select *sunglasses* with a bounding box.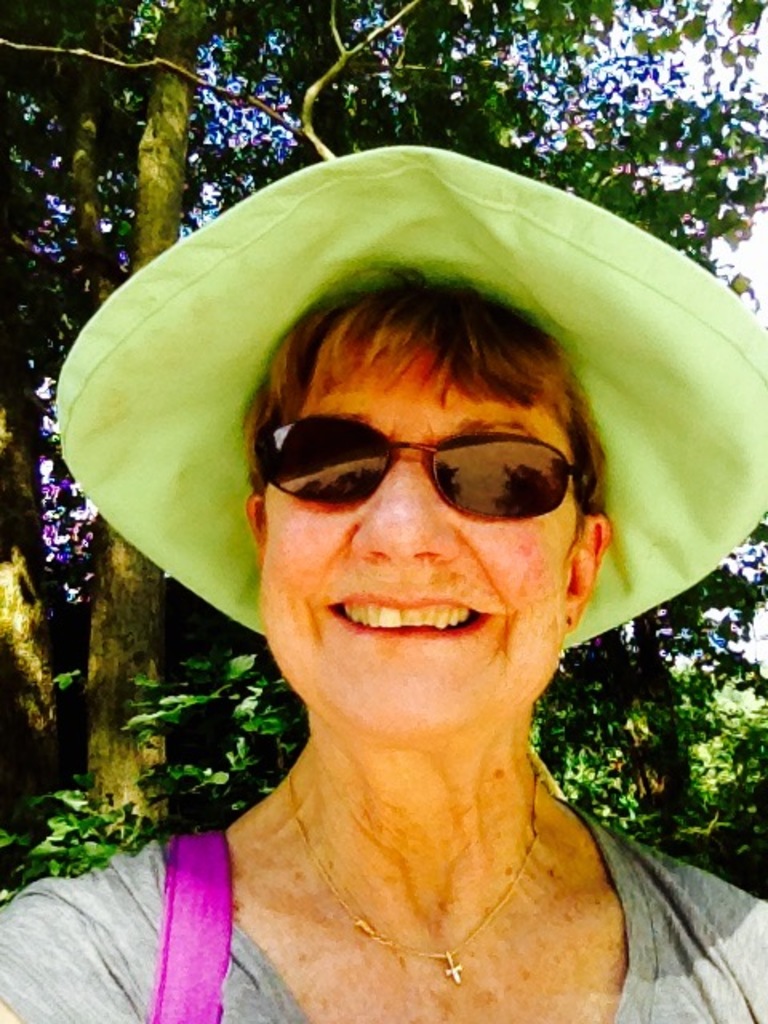
left=264, top=414, right=606, bottom=507.
